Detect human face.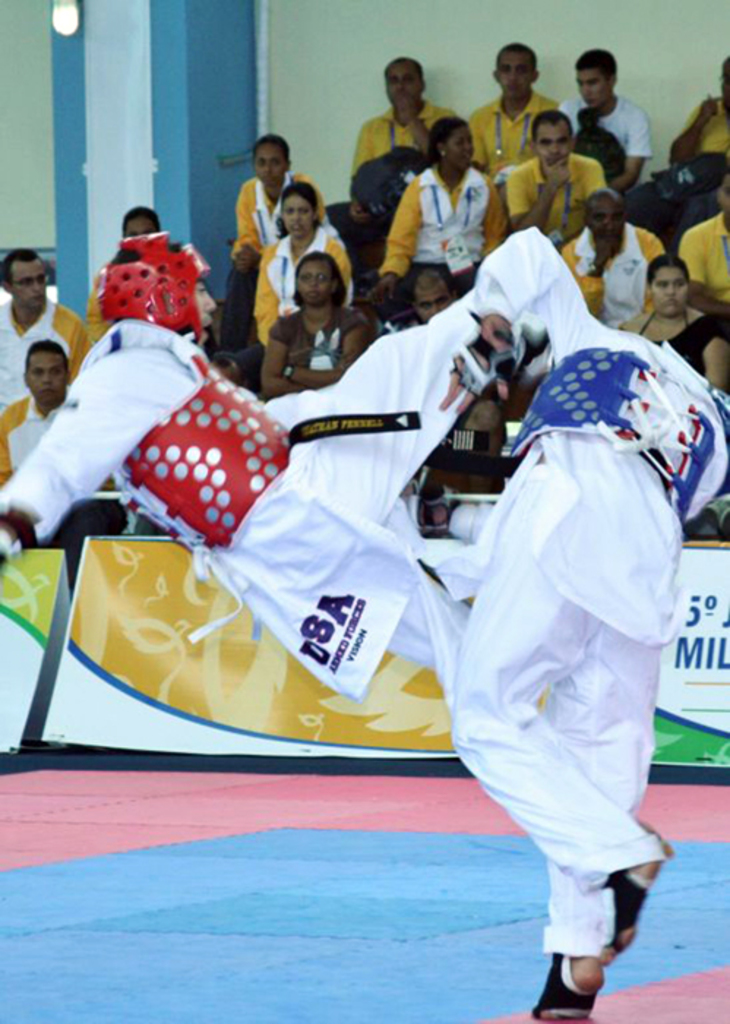
Detected at left=252, top=142, right=285, bottom=186.
